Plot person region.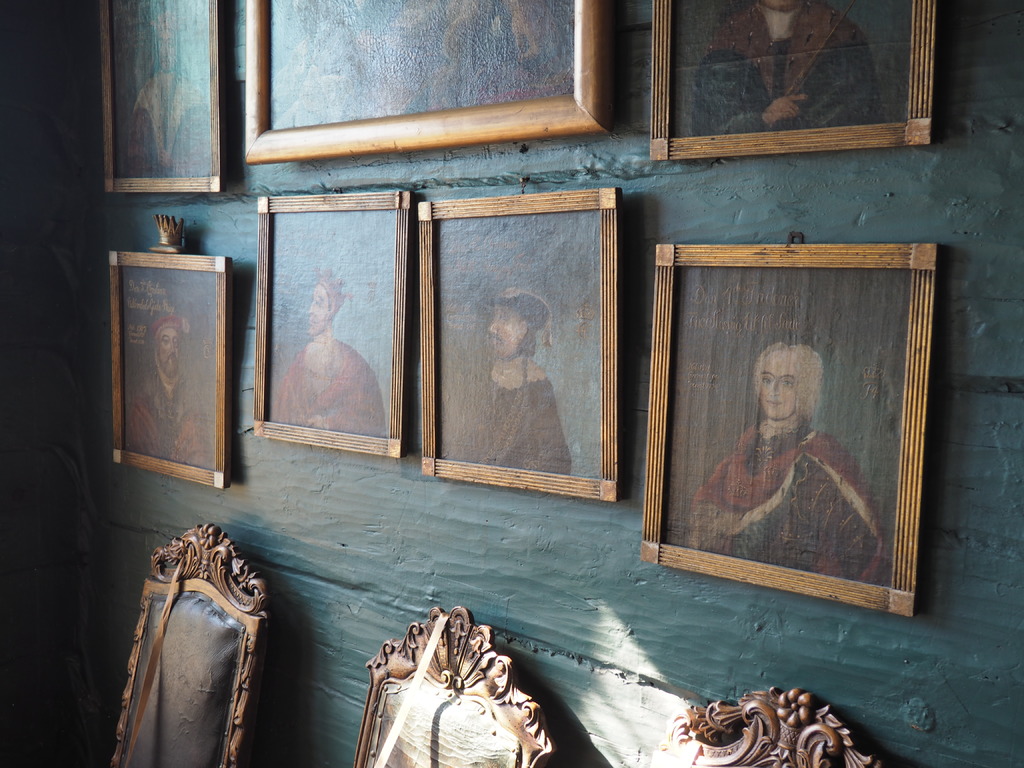
Plotted at (273,271,391,442).
